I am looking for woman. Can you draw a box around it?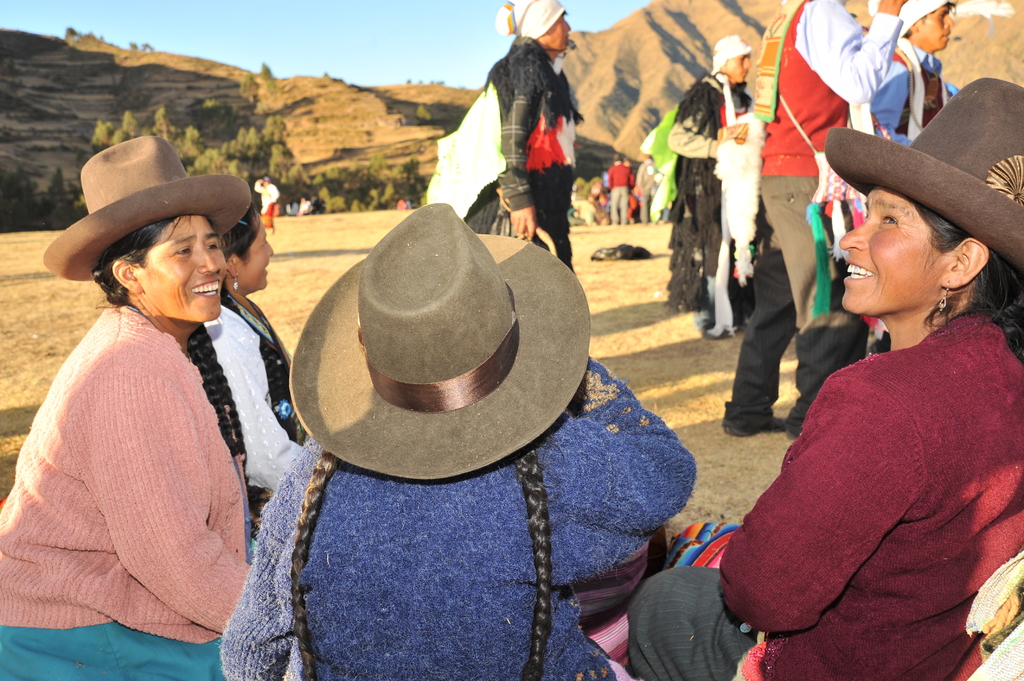
Sure, the bounding box is bbox=(710, 126, 1015, 668).
